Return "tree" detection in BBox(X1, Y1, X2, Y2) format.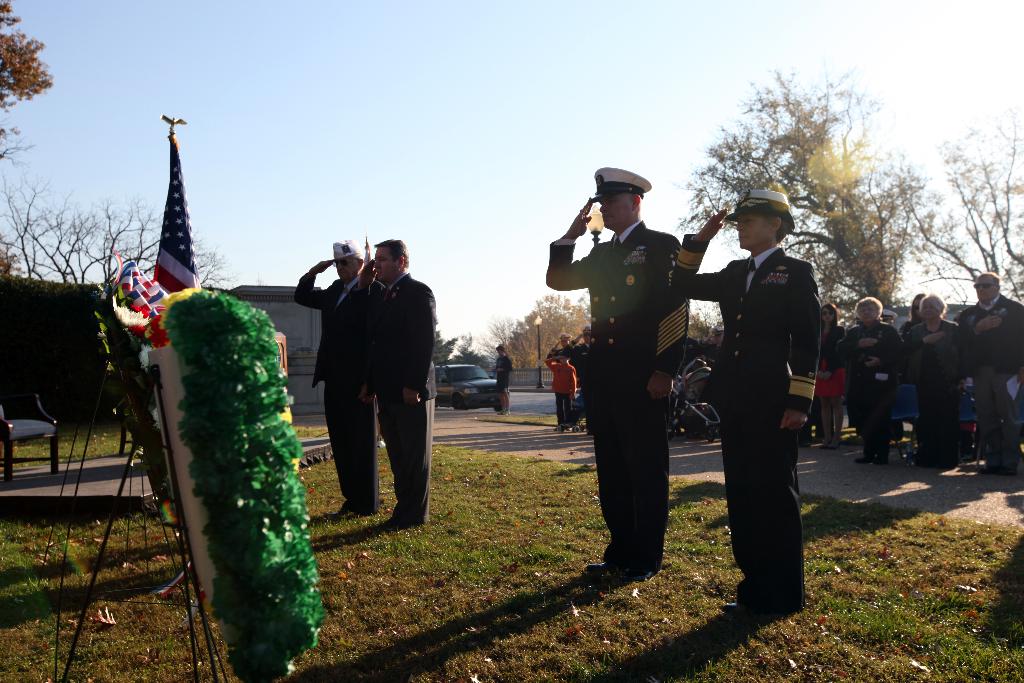
BBox(891, 103, 1023, 308).
